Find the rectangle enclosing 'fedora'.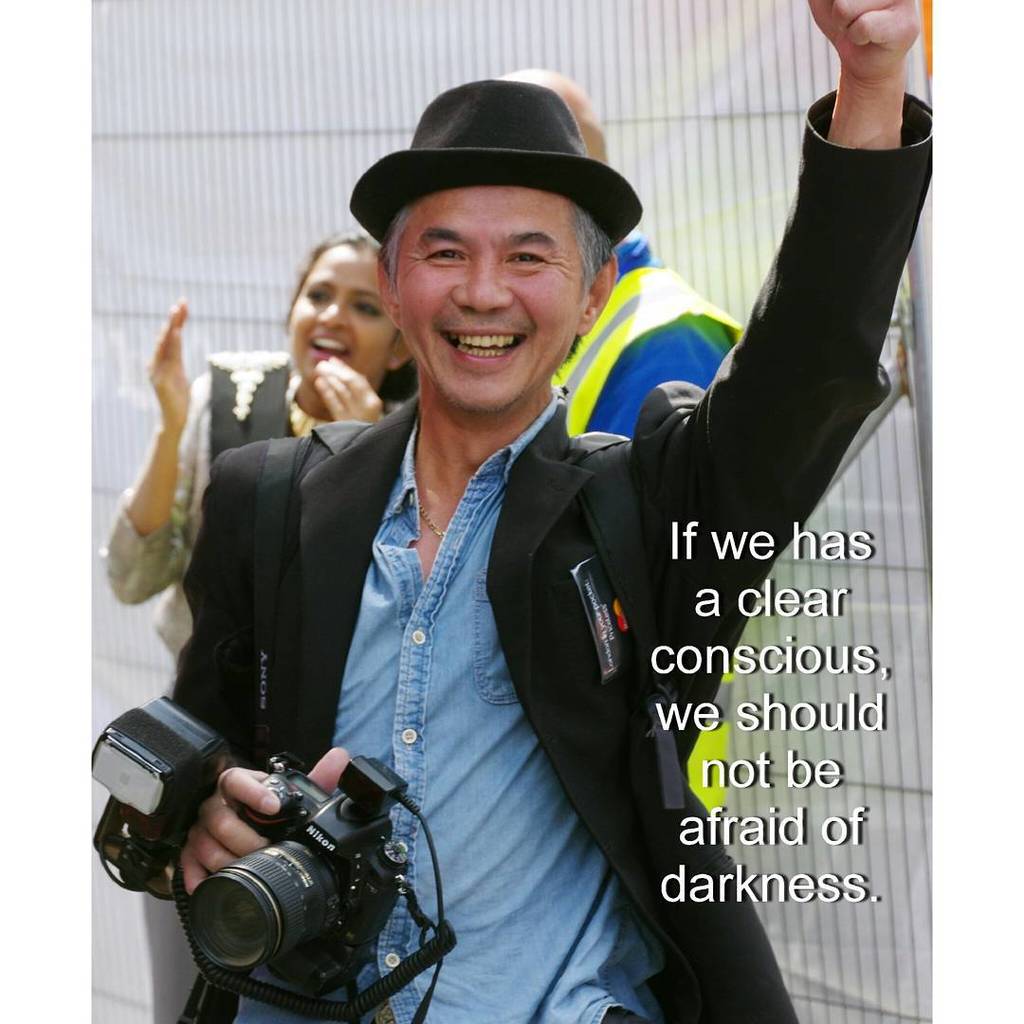
(354, 73, 660, 256).
